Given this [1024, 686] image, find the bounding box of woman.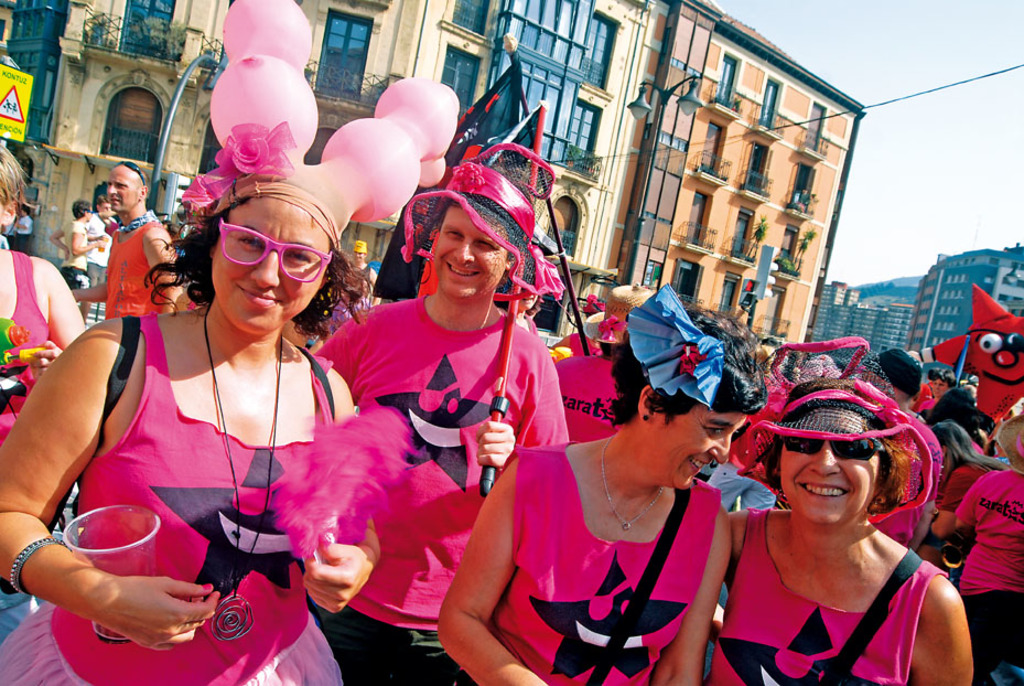
<region>0, 146, 82, 459</region>.
